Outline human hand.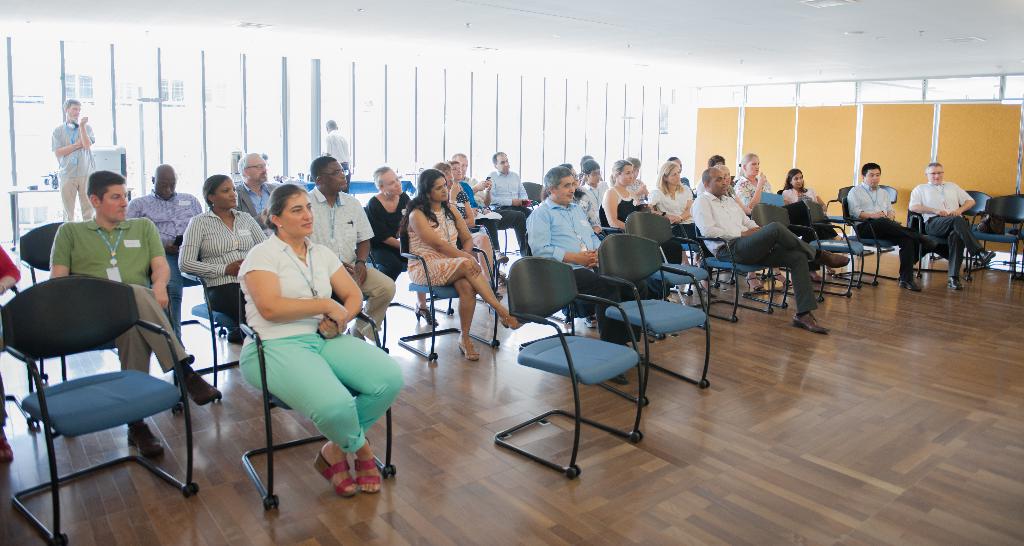
Outline: {"left": 353, "top": 258, "right": 367, "bottom": 286}.
